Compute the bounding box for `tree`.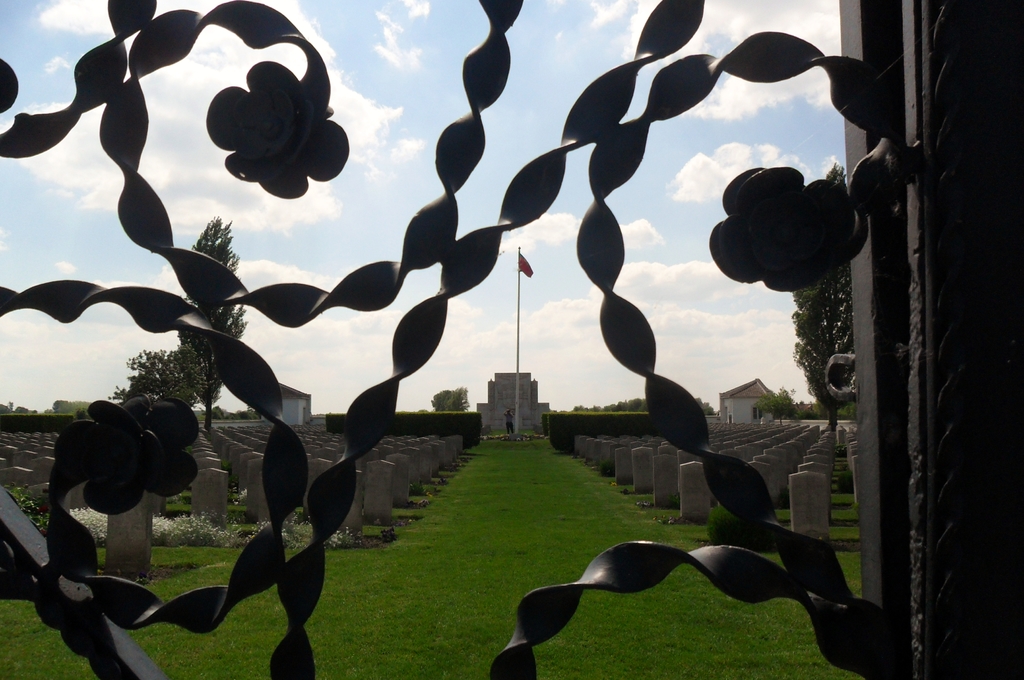
796:154:867:441.
